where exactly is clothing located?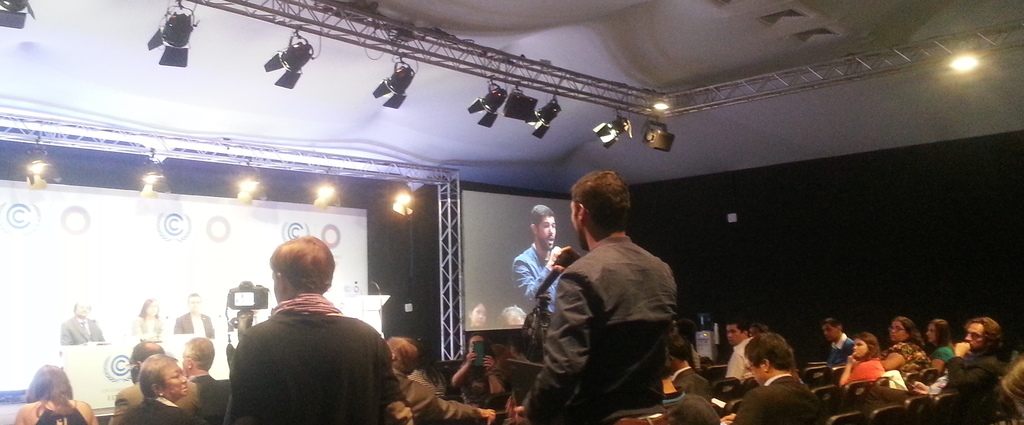
Its bounding box is detection(920, 341, 958, 365).
